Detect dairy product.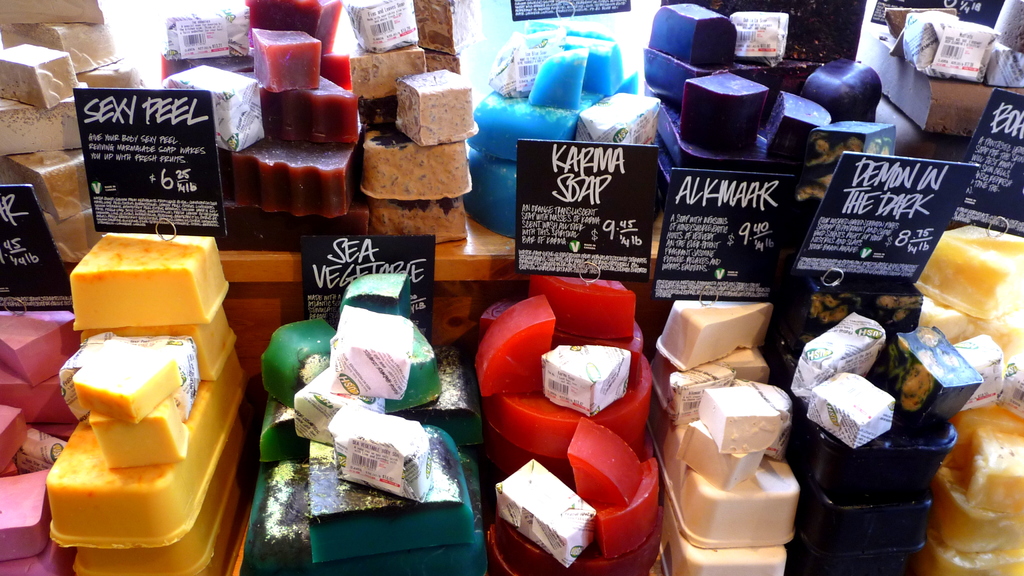
Detected at {"left": 337, "top": 0, "right": 414, "bottom": 52}.
